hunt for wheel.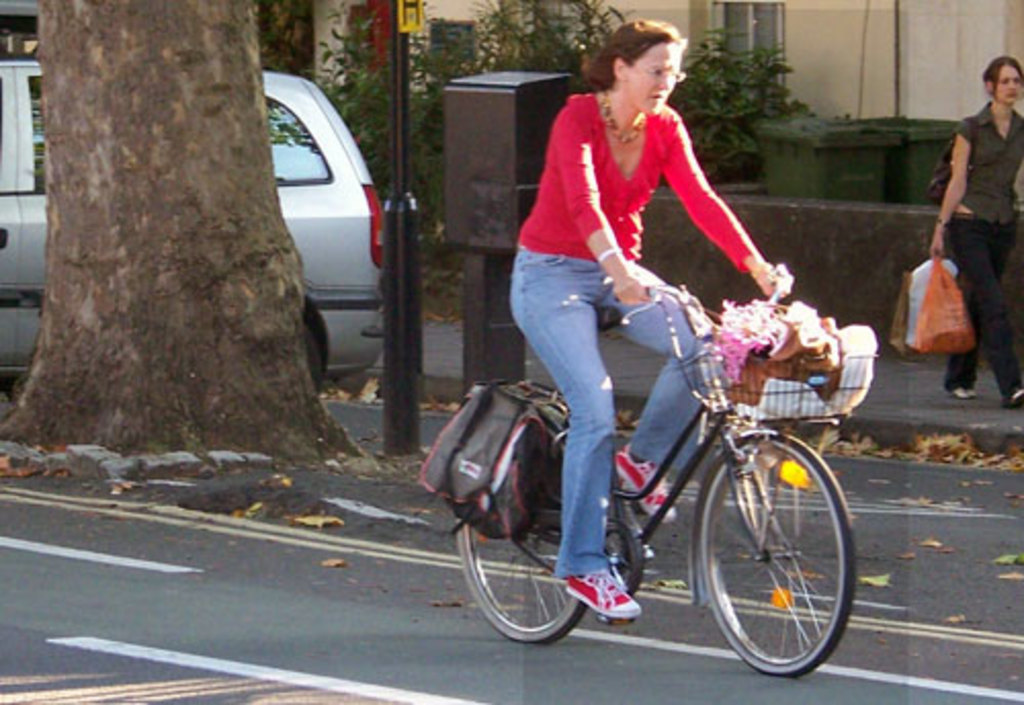
Hunted down at {"left": 303, "top": 314, "right": 322, "bottom": 393}.
